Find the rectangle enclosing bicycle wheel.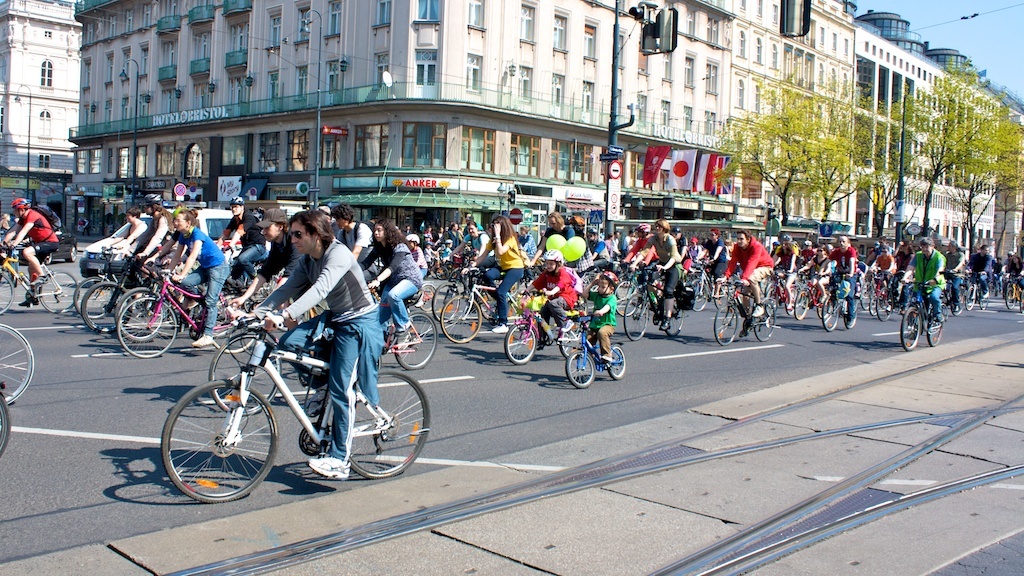
[x1=38, y1=271, x2=79, y2=313].
